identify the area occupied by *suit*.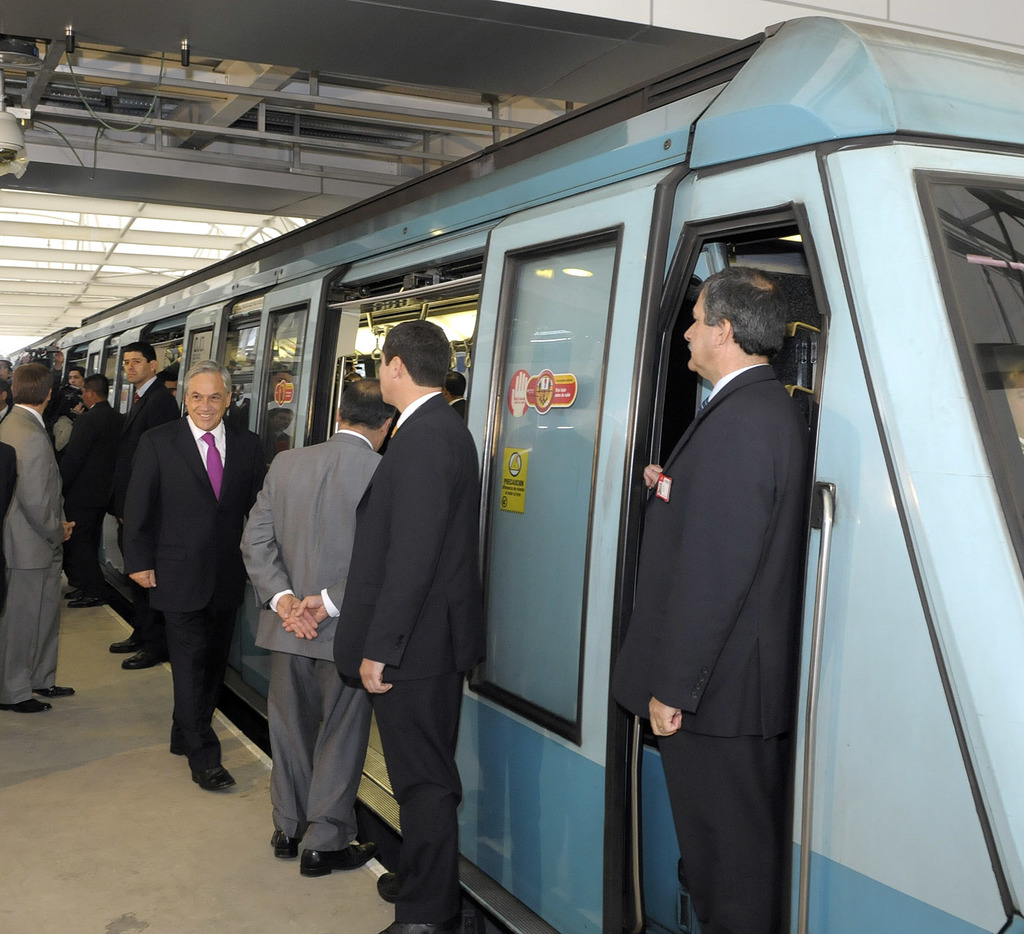
Area: (56,401,119,592).
